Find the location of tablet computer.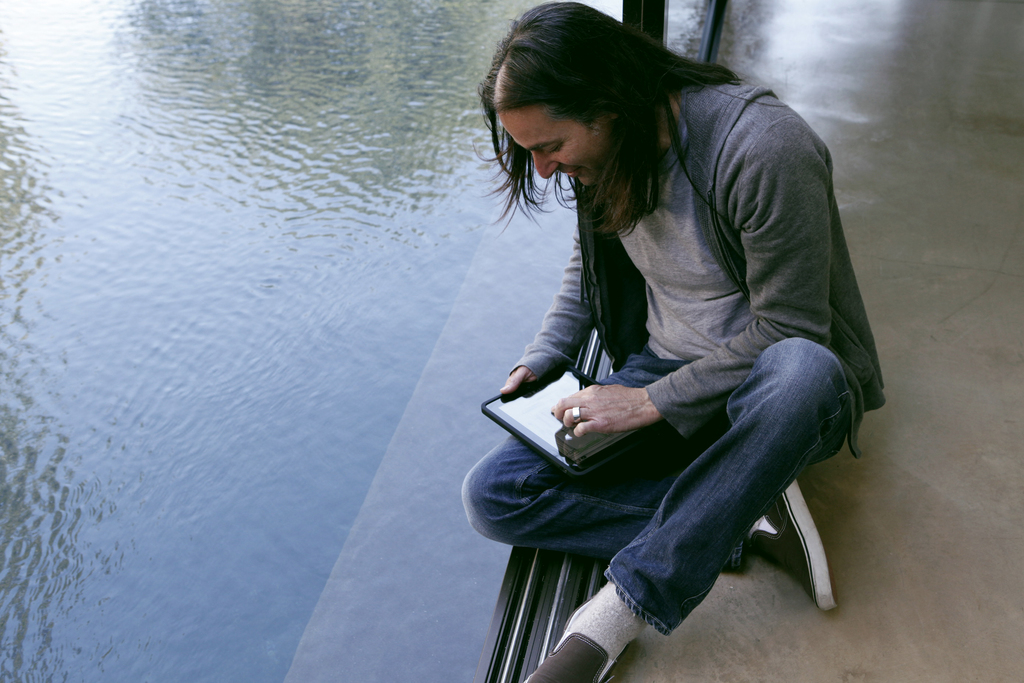
Location: box(479, 363, 658, 475).
